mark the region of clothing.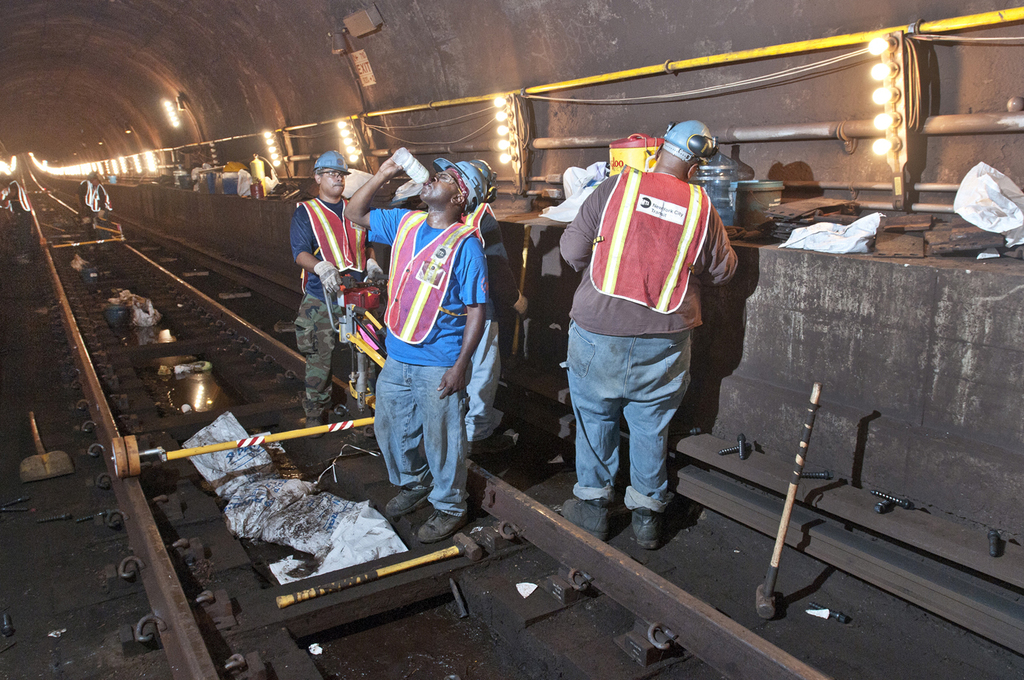
Region: [left=82, top=176, right=110, bottom=226].
